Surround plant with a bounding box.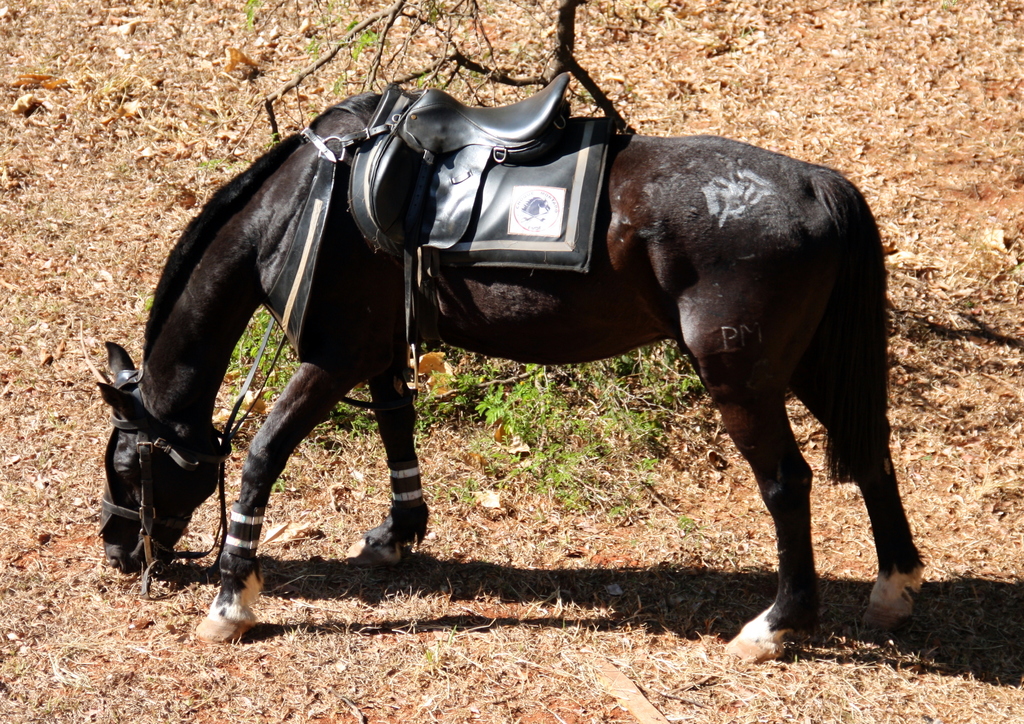
box=[476, 385, 532, 428].
